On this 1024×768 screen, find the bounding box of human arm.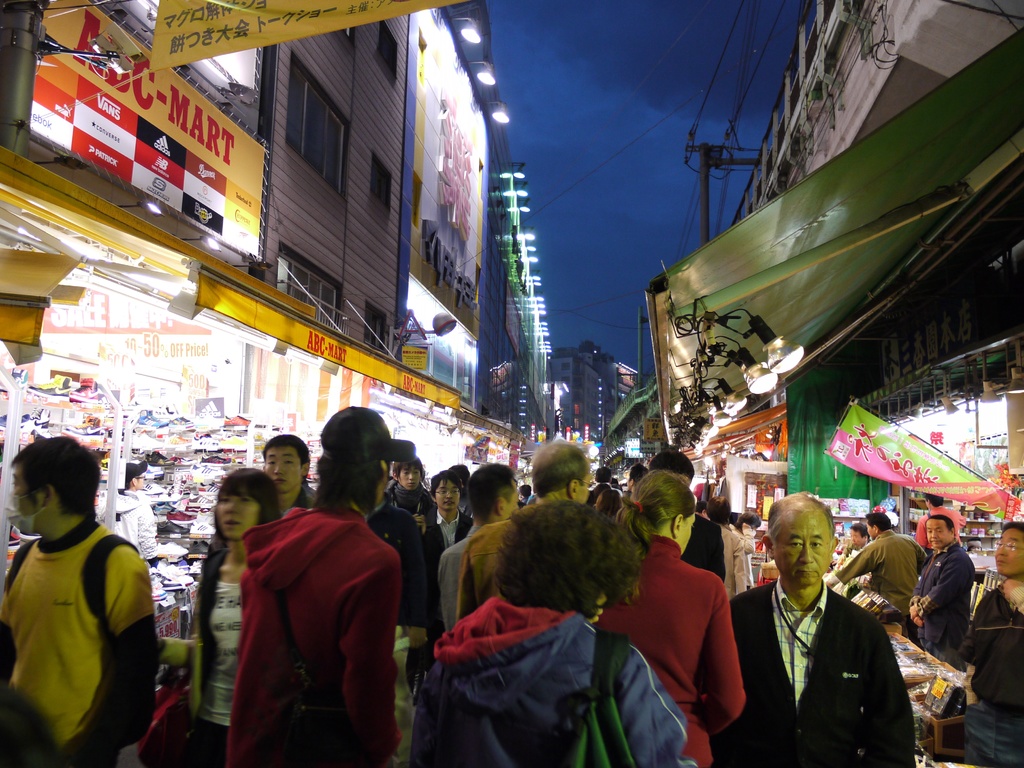
Bounding box: (908,556,969,621).
